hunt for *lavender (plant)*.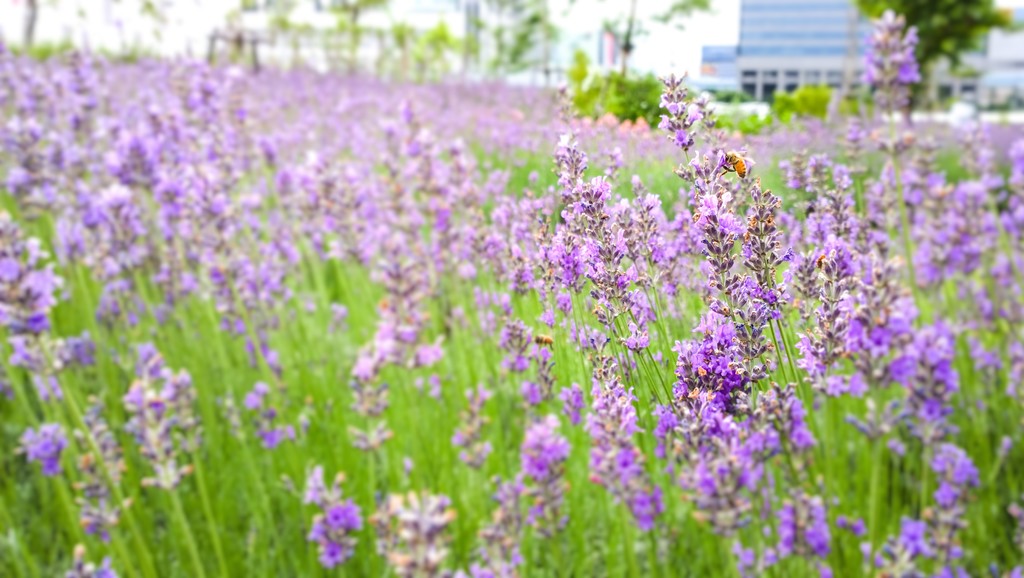
Hunted down at bbox(492, 474, 524, 532).
